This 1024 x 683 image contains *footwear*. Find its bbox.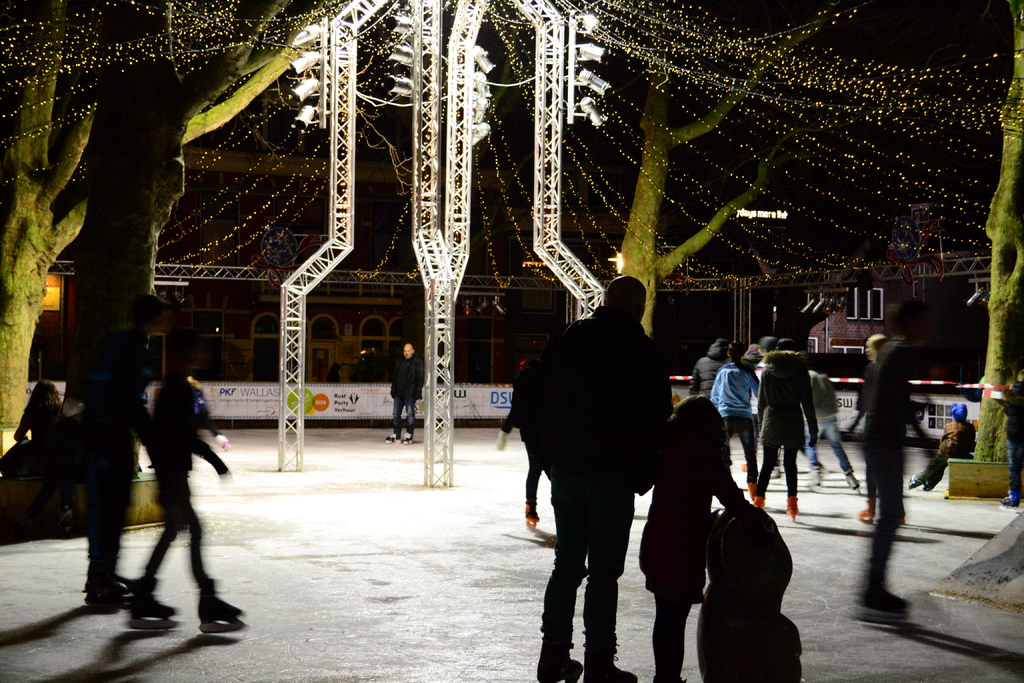
854, 502, 878, 523.
